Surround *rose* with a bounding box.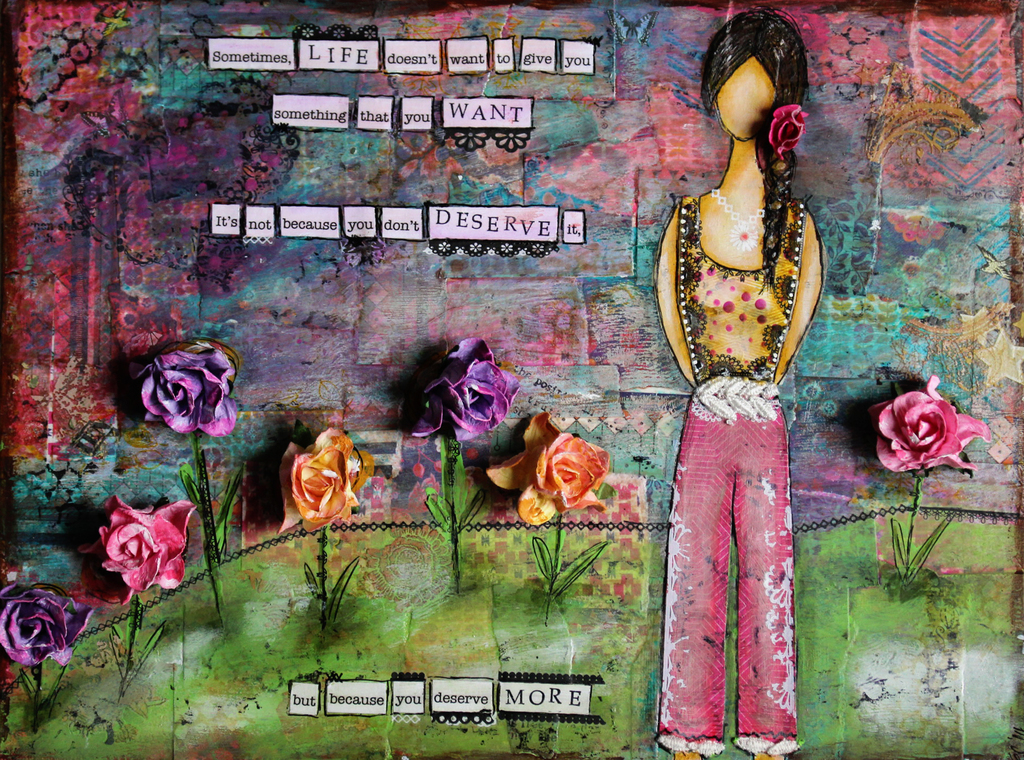
left=280, top=427, right=378, bottom=538.
